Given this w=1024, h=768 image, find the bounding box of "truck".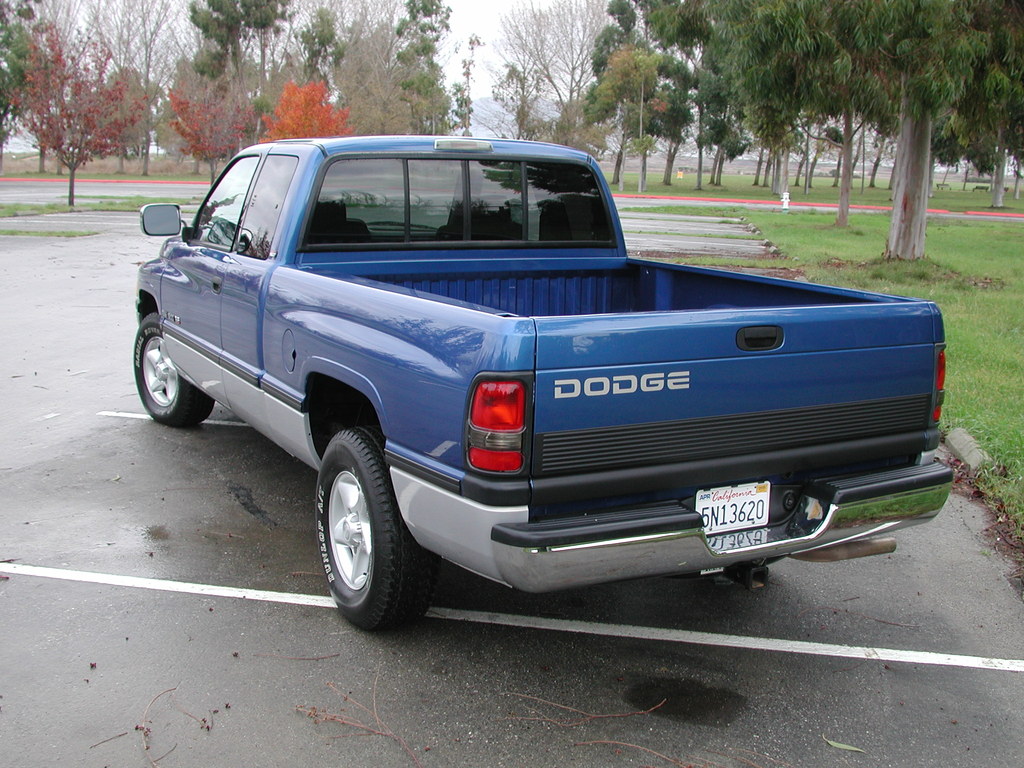
BBox(89, 145, 958, 652).
